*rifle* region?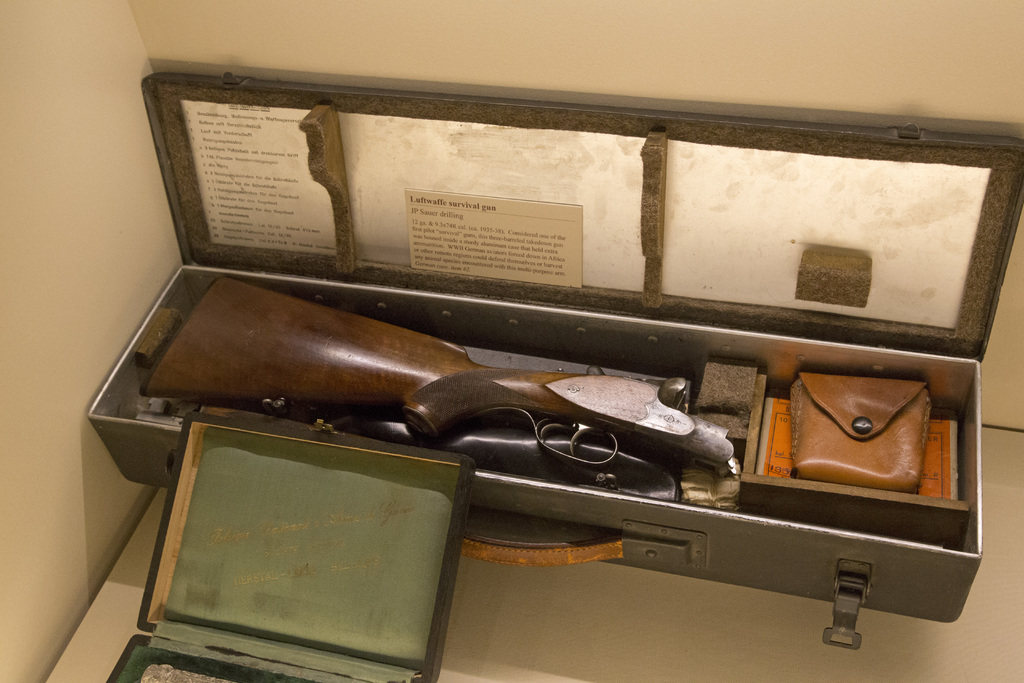
(left=136, top=277, right=739, bottom=467)
